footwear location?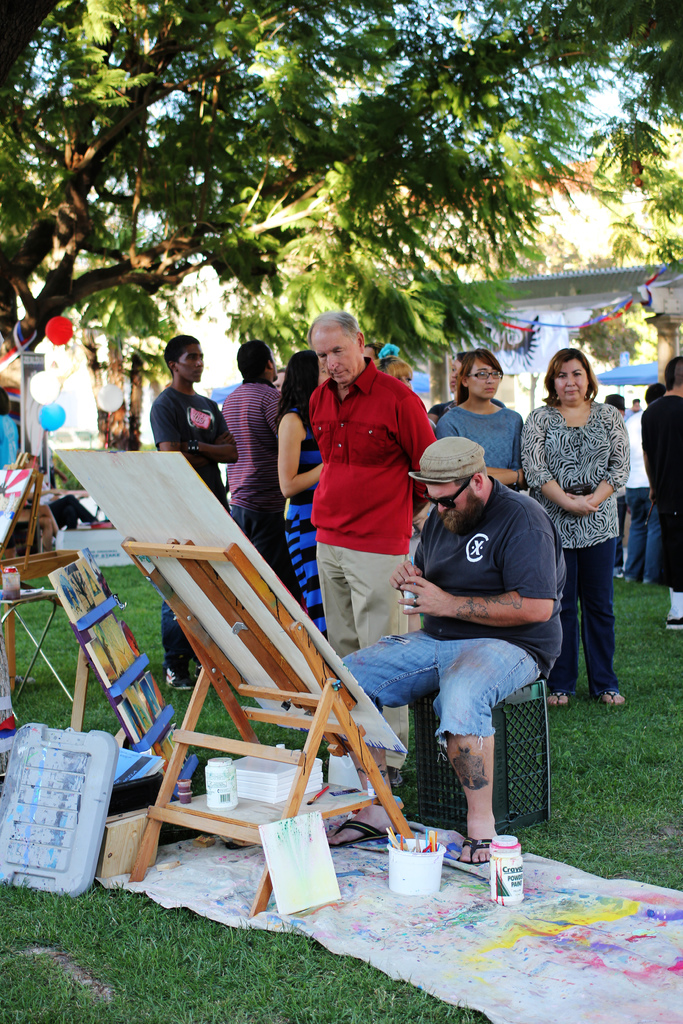
select_region(543, 691, 569, 708)
